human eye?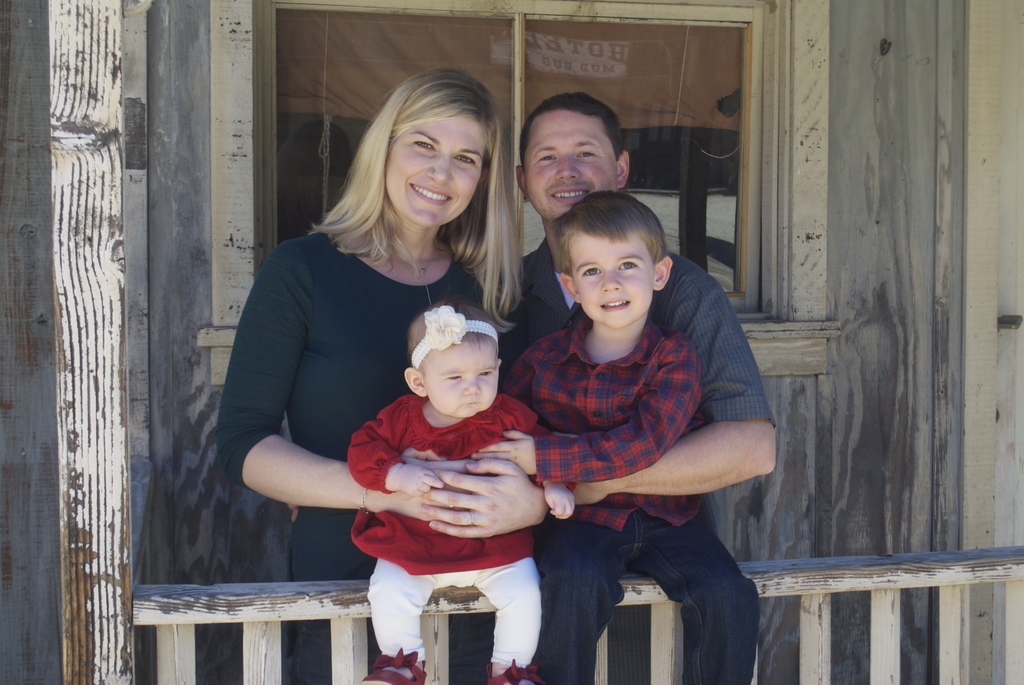
410/138/437/152
